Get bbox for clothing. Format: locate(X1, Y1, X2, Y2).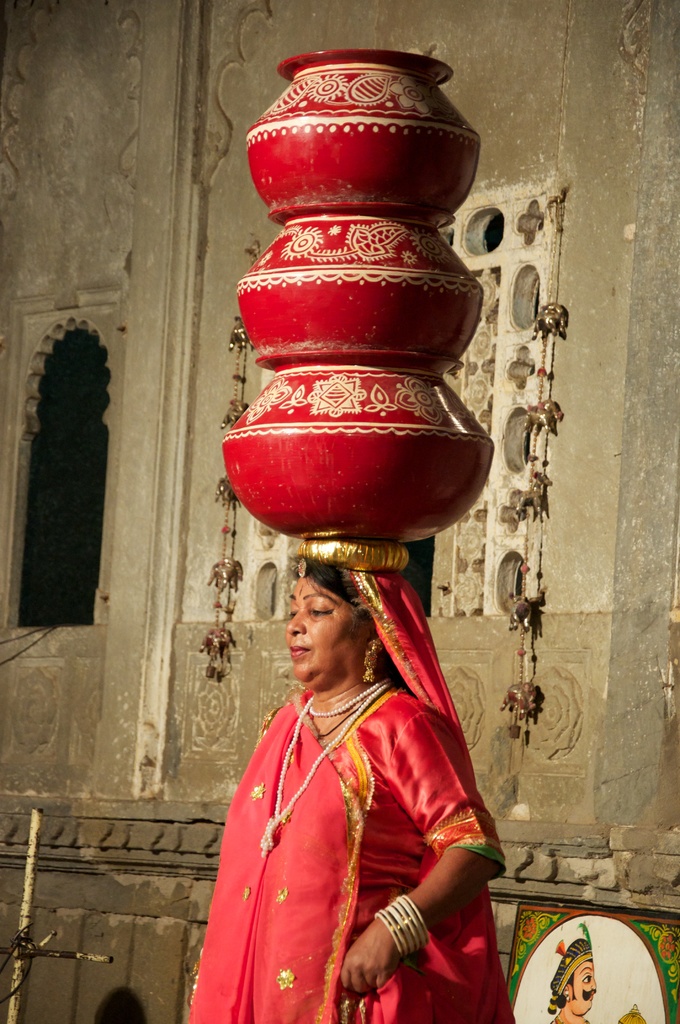
locate(190, 607, 493, 1013).
